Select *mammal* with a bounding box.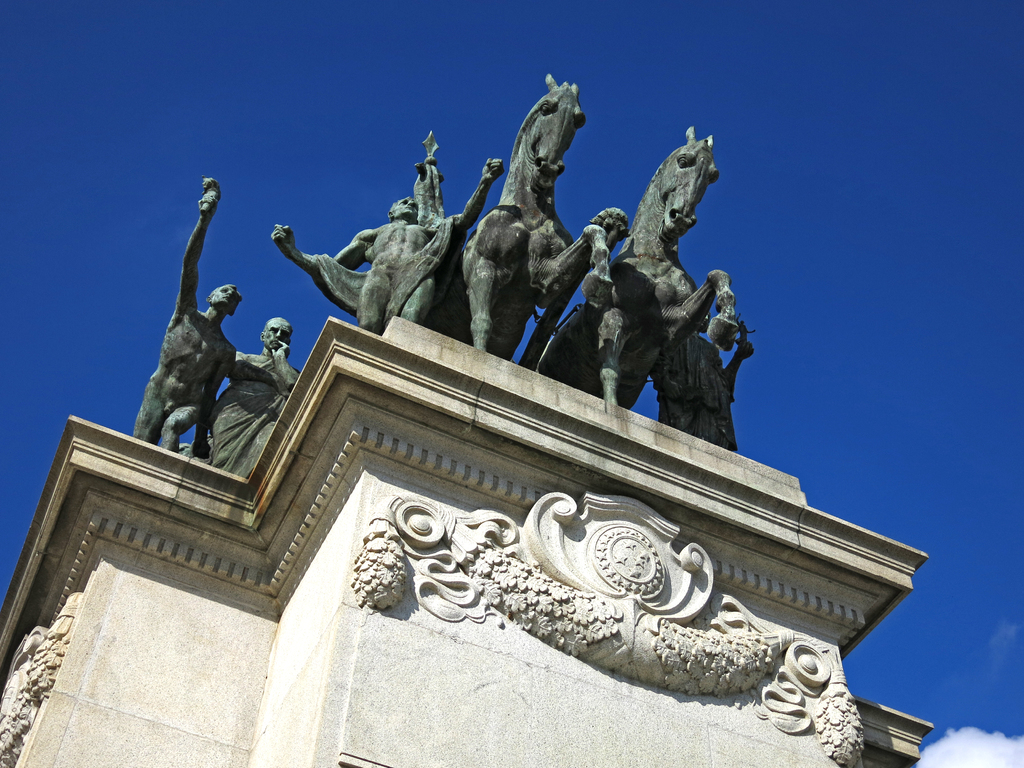
(x1=209, y1=315, x2=301, y2=475).
